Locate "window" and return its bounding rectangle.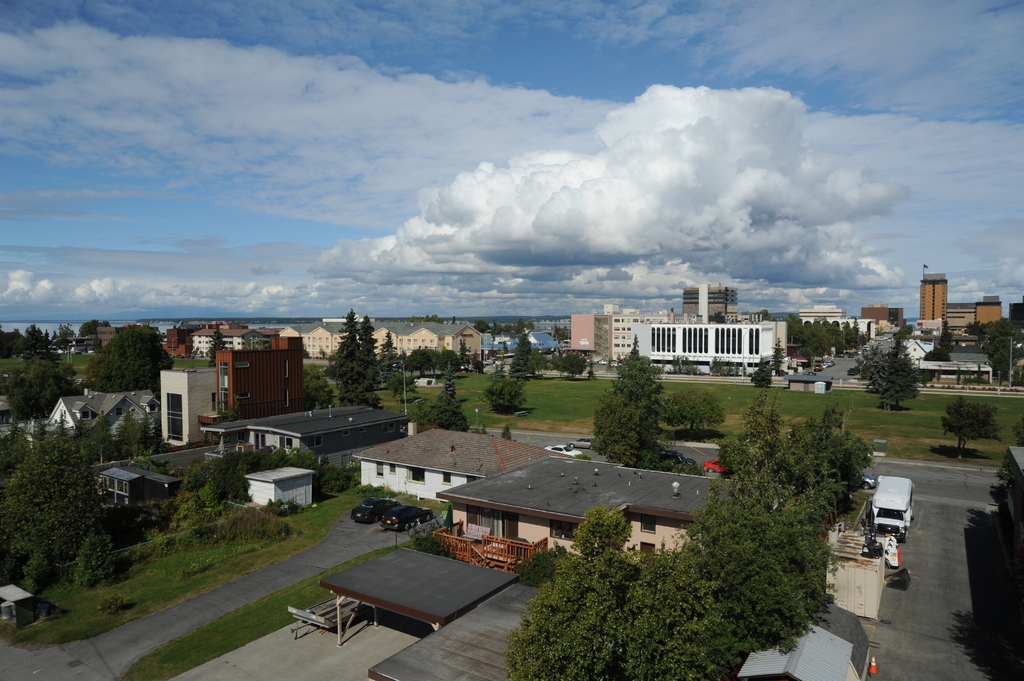
(left=376, top=461, right=385, bottom=477).
